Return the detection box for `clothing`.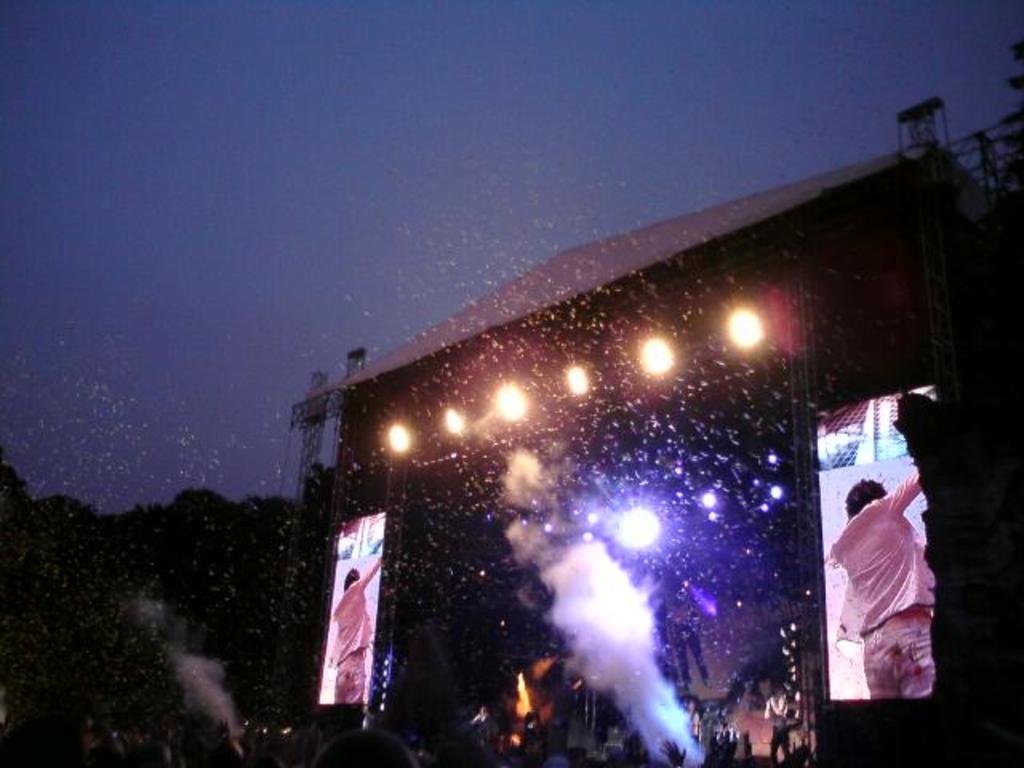
left=829, top=474, right=947, bottom=699.
